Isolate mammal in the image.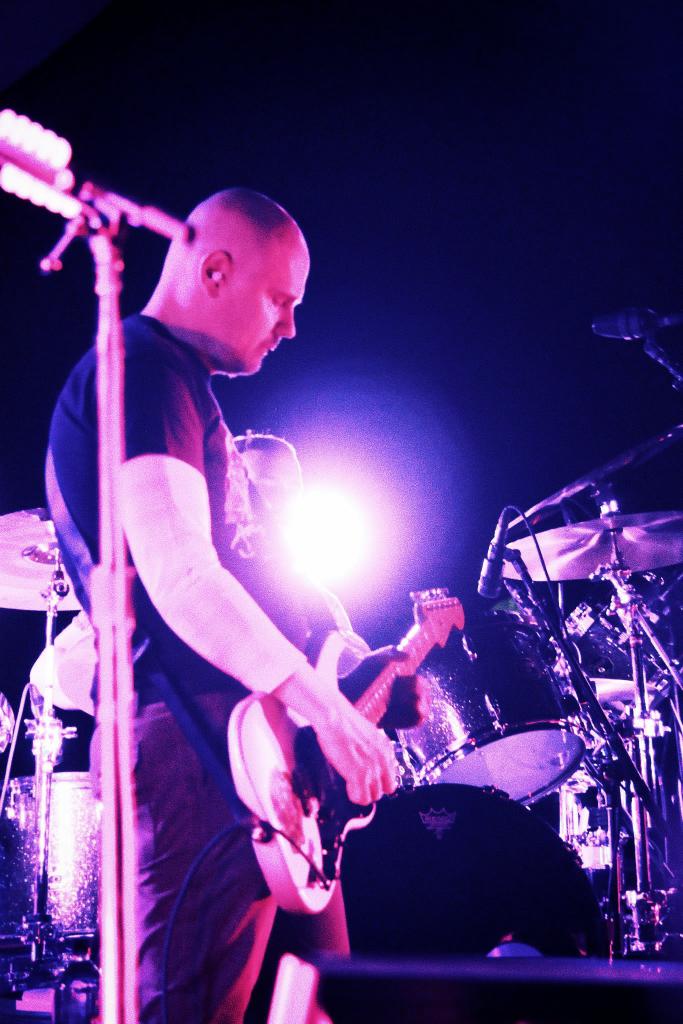
Isolated region: l=28, t=157, r=461, b=1023.
